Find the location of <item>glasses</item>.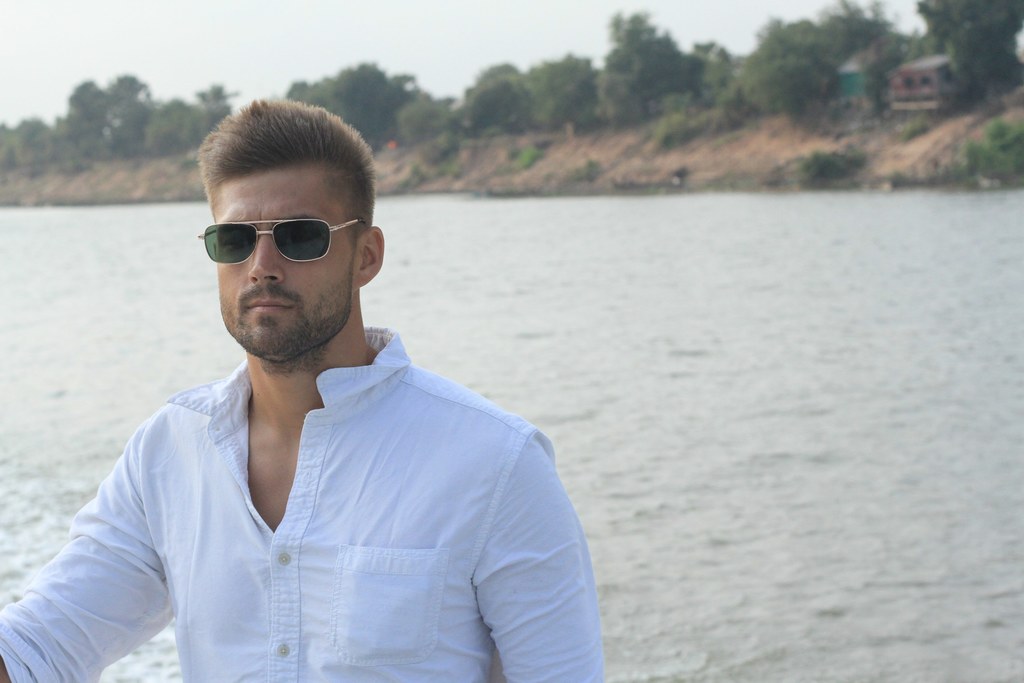
Location: select_region(189, 218, 342, 274).
